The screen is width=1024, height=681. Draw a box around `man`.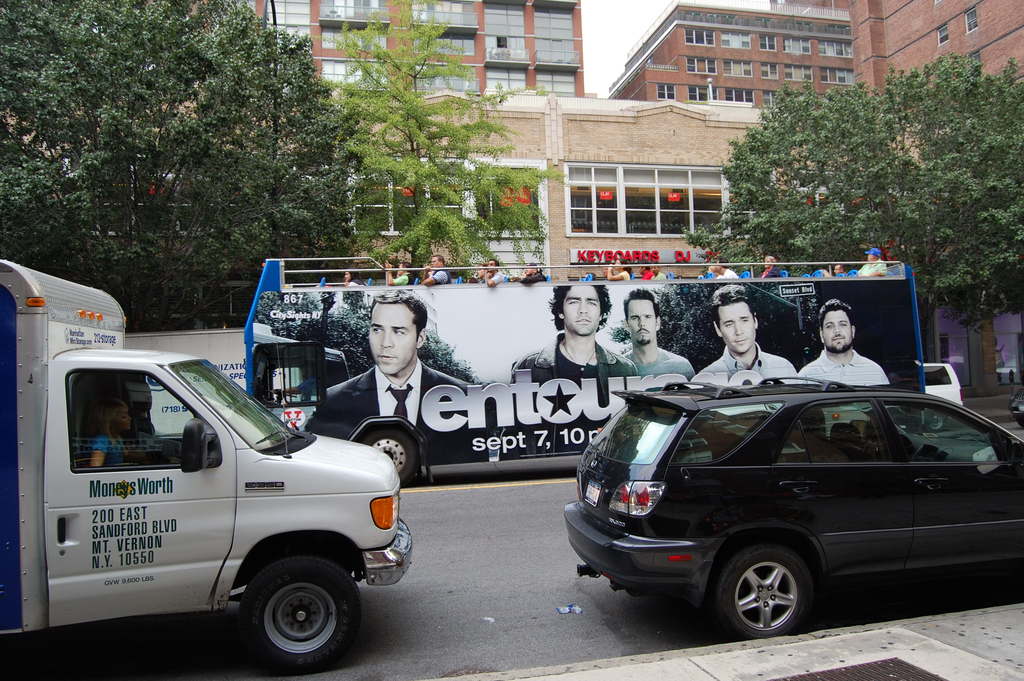
Rect(510, 284, 639, 384).
